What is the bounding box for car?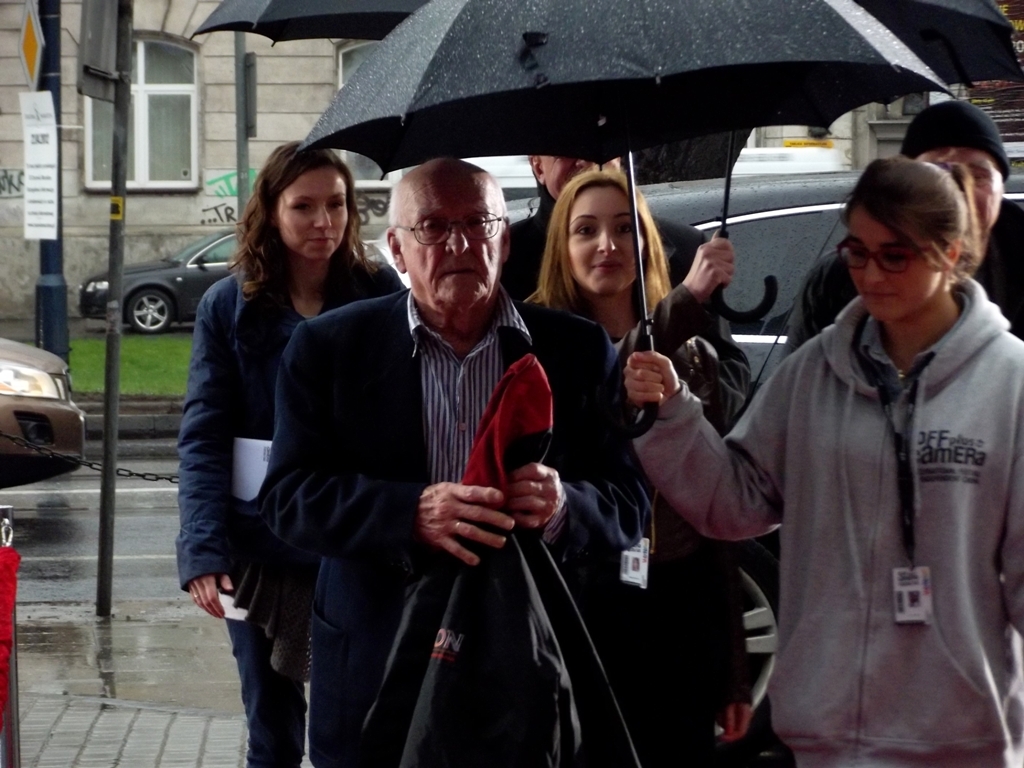
(left=0, top=342, right=87, bottom=486).
